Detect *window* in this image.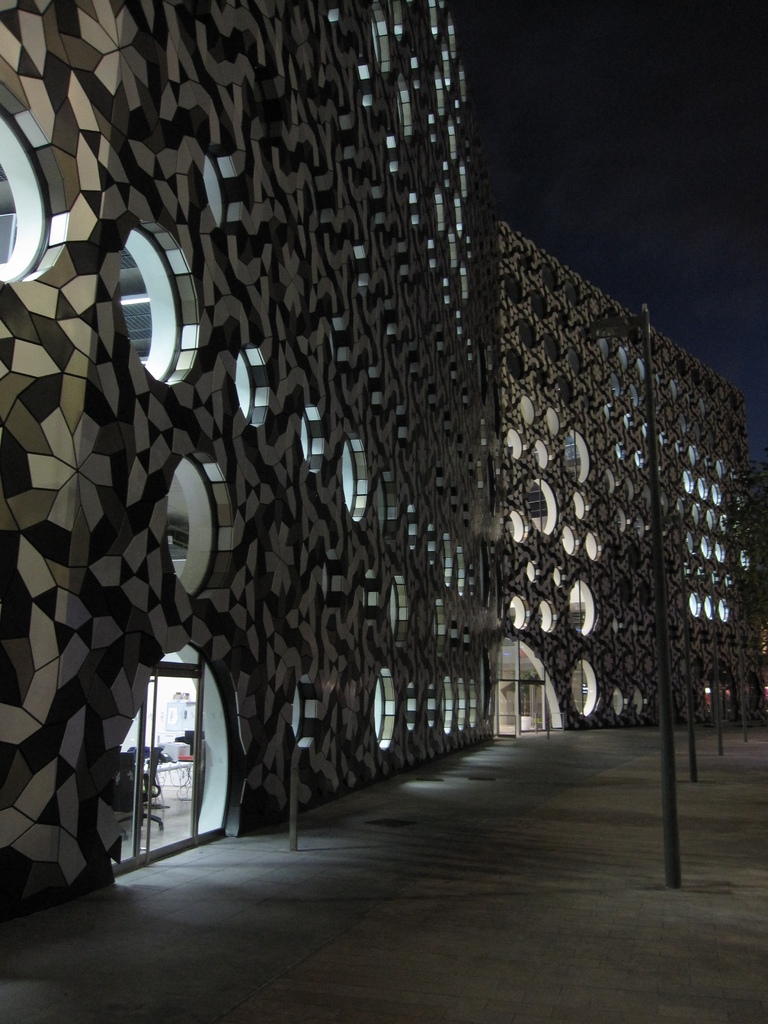
Detection: bbox=[207, 140, 231, 221].
